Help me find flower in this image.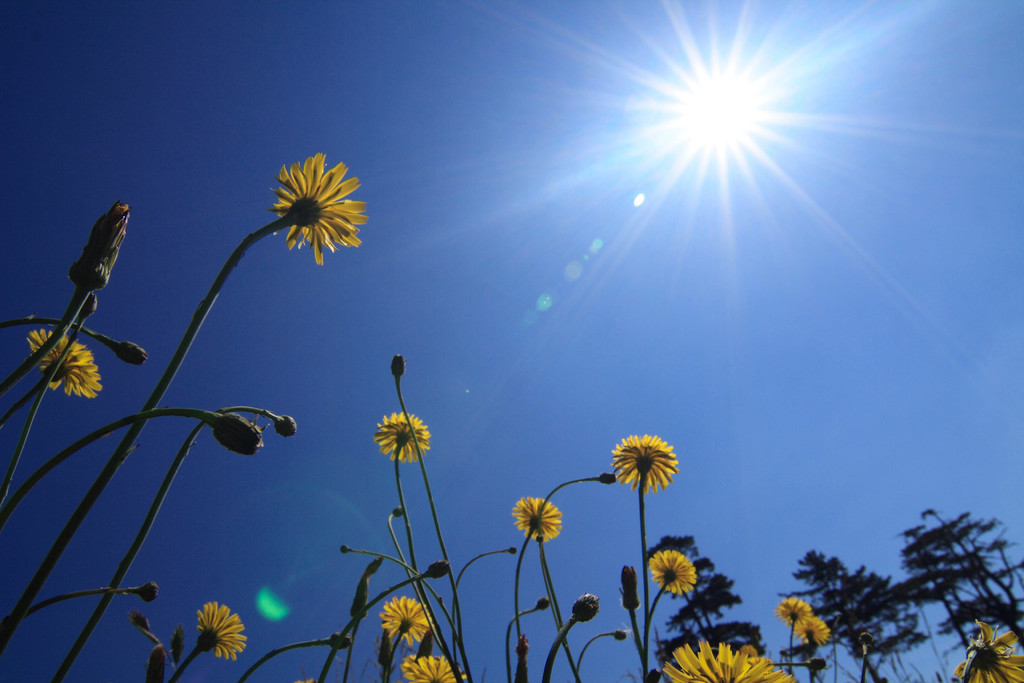
Found it: 118, 342, 148, 365.
